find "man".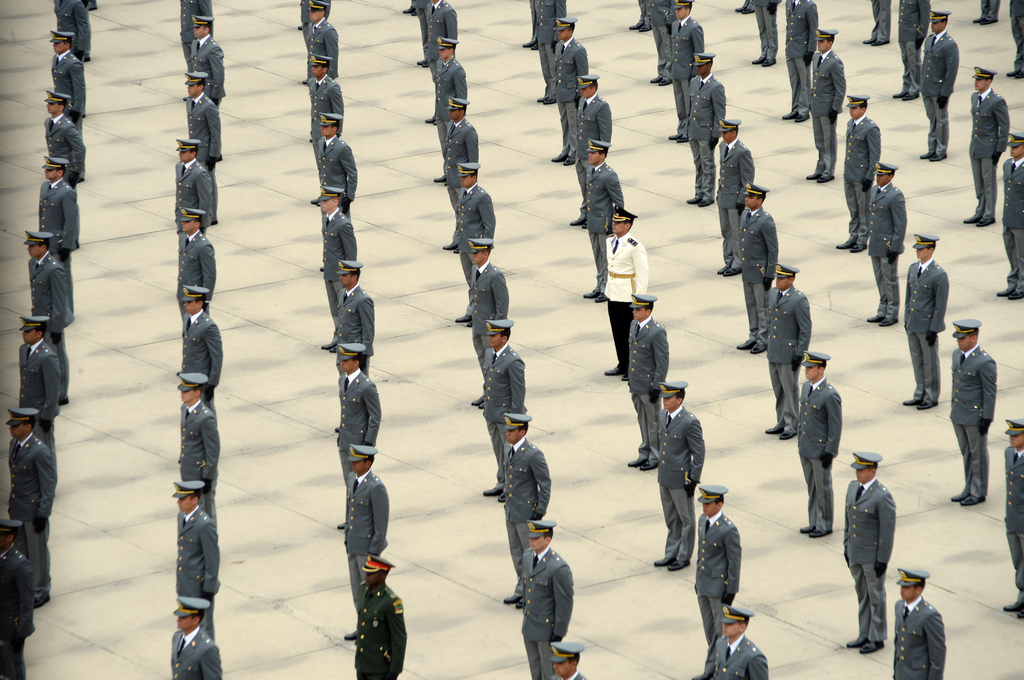
bbox=(999, 129, 1023, 299).
